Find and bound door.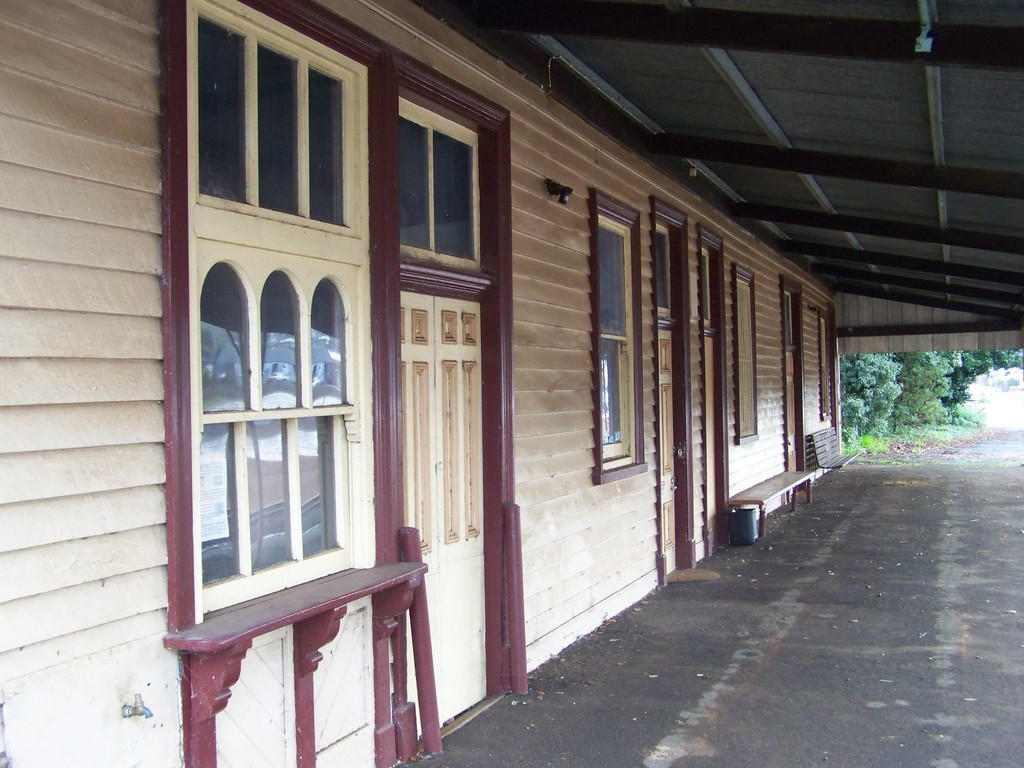
Bound: [x1=785, y1=353, x2=797, y2=472].
